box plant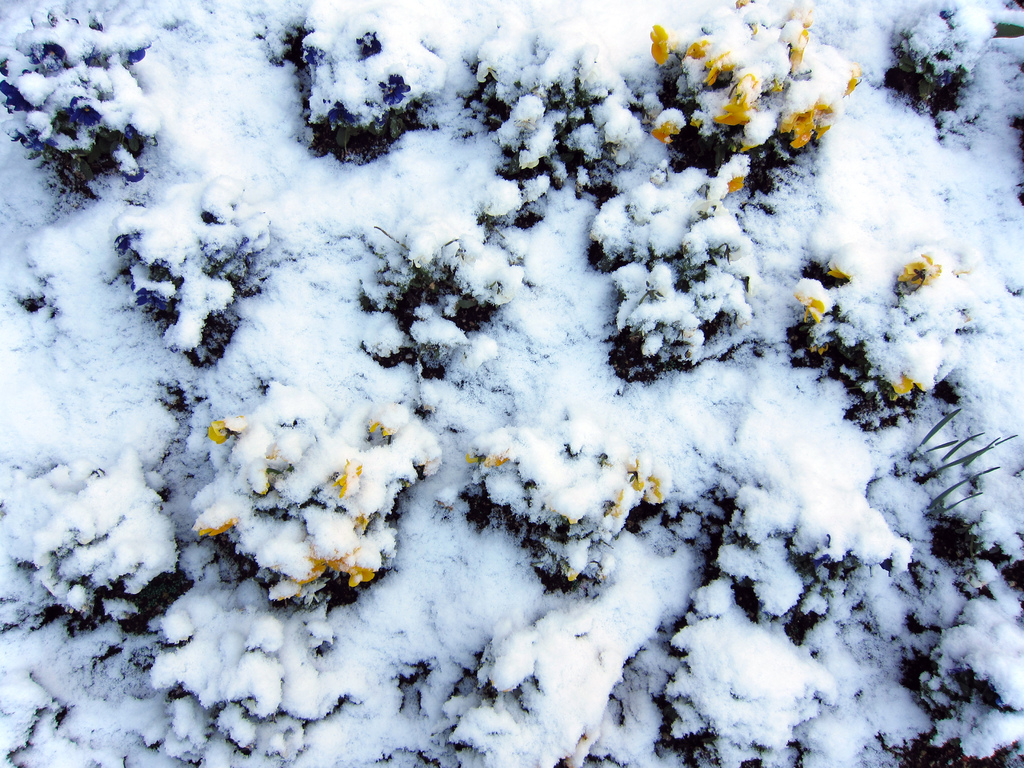
locate(677, 574, 840, 767)
